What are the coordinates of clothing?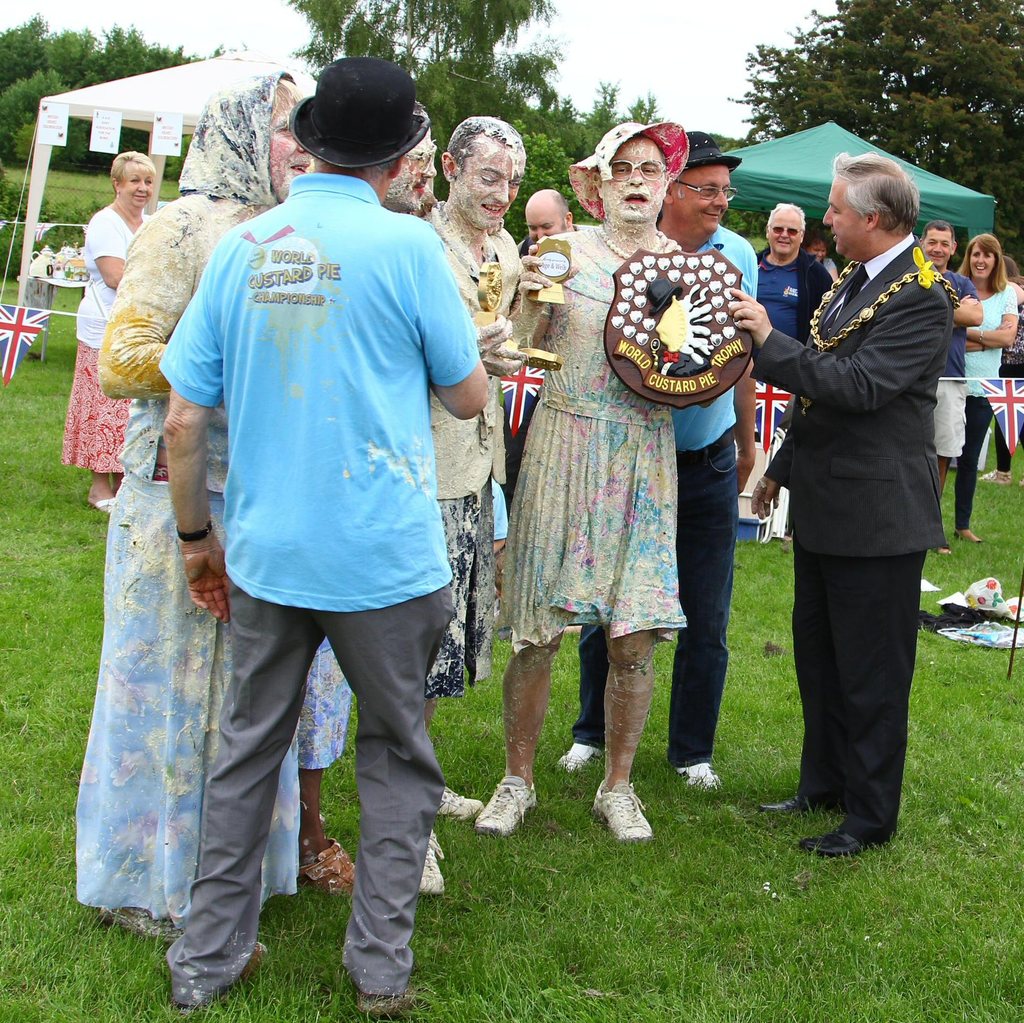
740,223,951,842.
